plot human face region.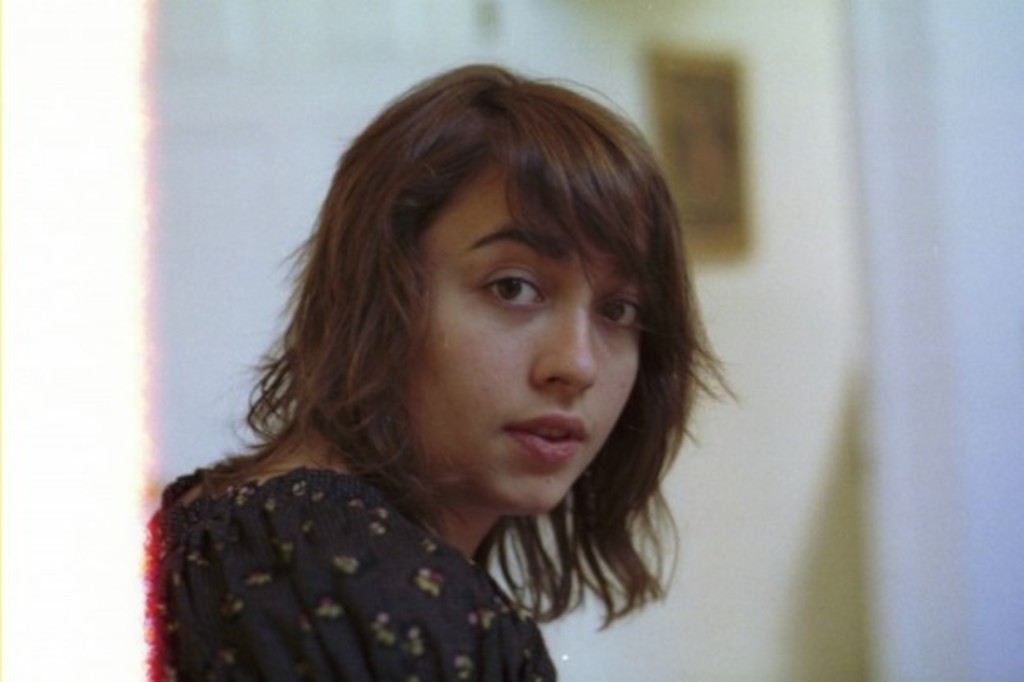
Plotted at rect(397, 153, 646, 514).
